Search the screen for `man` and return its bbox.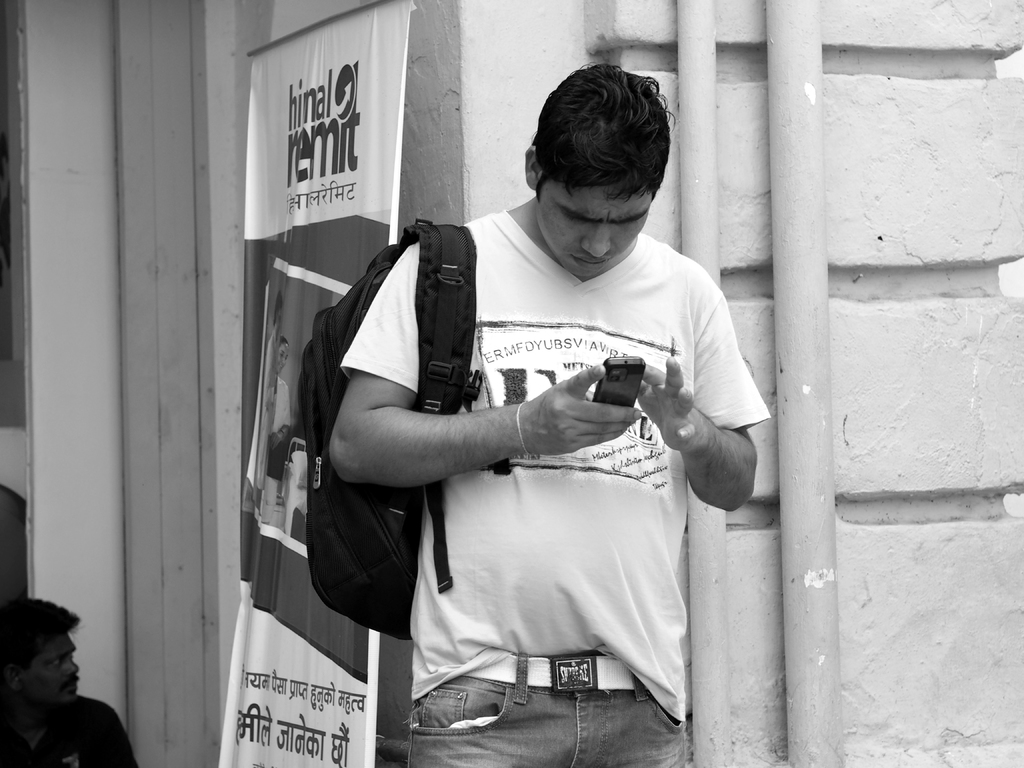
Found: [left=0, top=595, right=124, bottom=763].
